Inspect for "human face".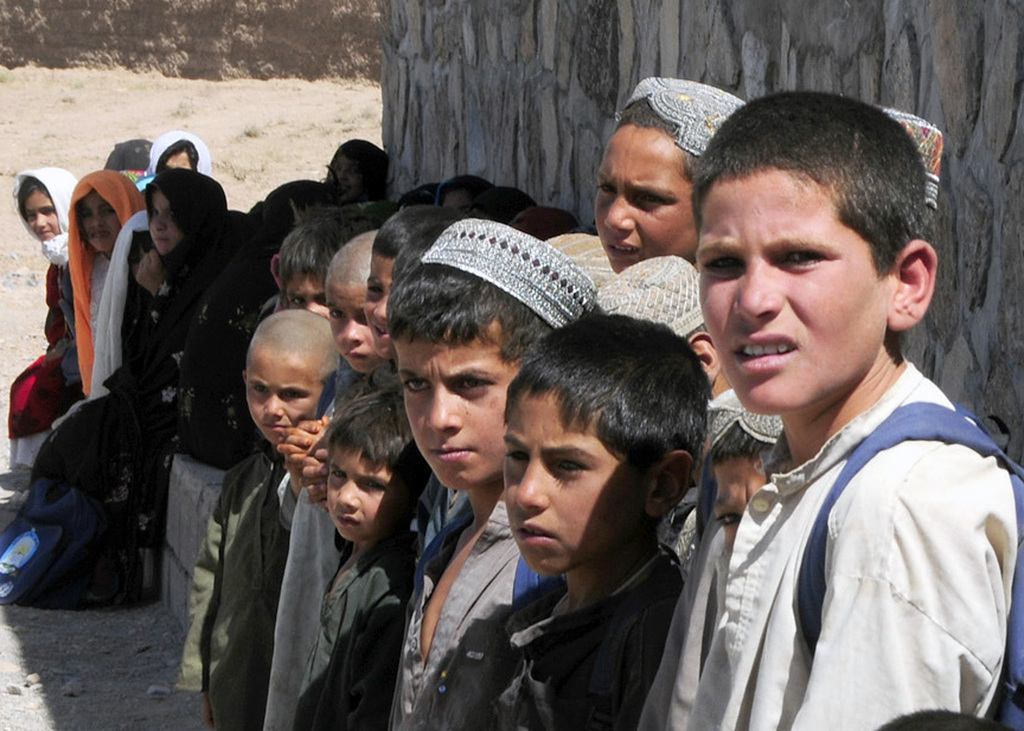
Inspection: select_region(329, 148, 365, 204).
